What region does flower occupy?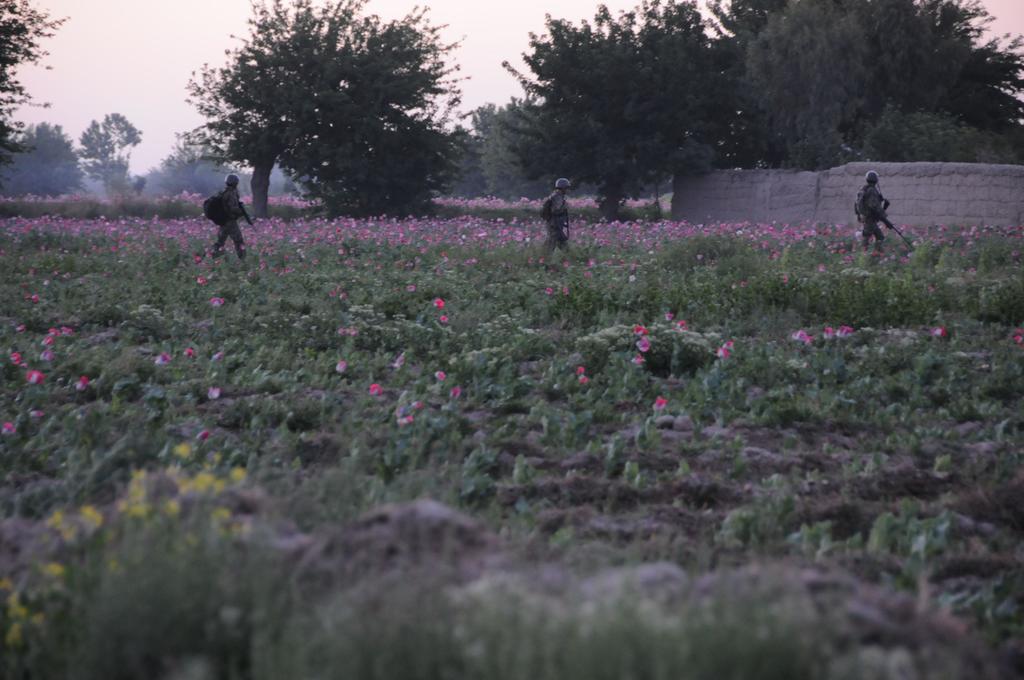
(349, 325, 358, 335).
